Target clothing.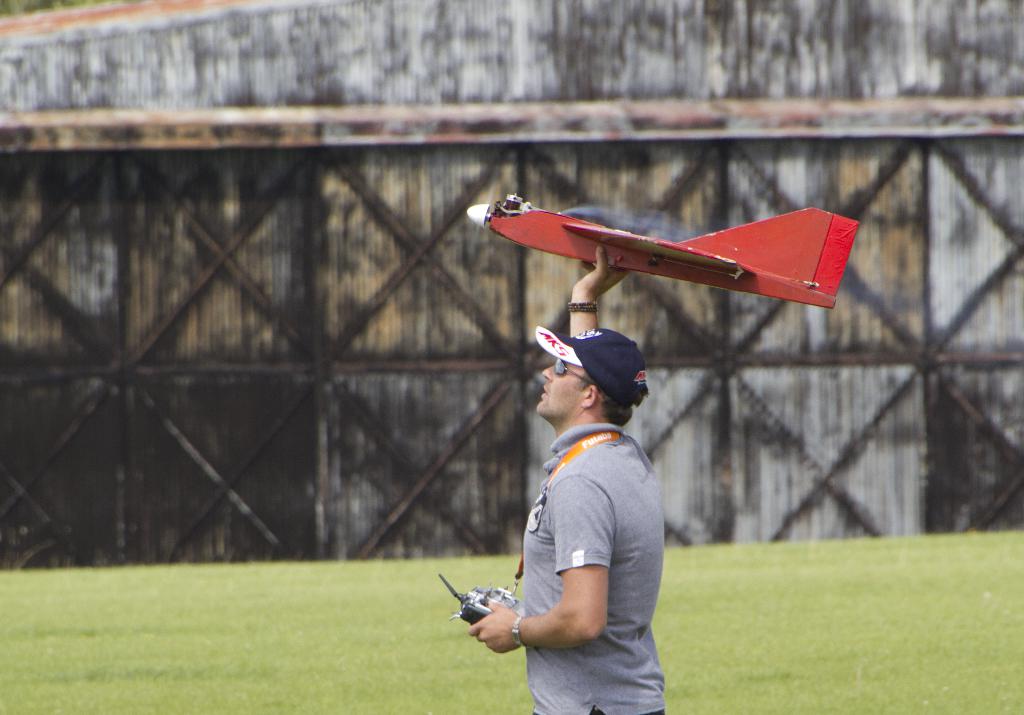
Target region: box=[516, 421, 670, 714].
